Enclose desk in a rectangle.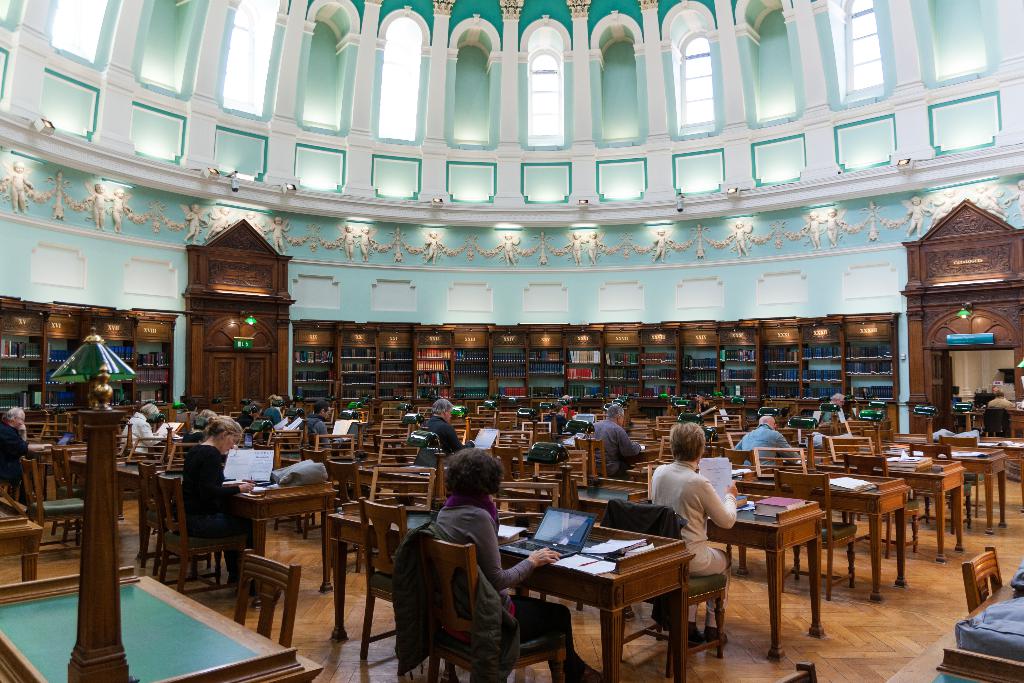
623/493/831/666.
